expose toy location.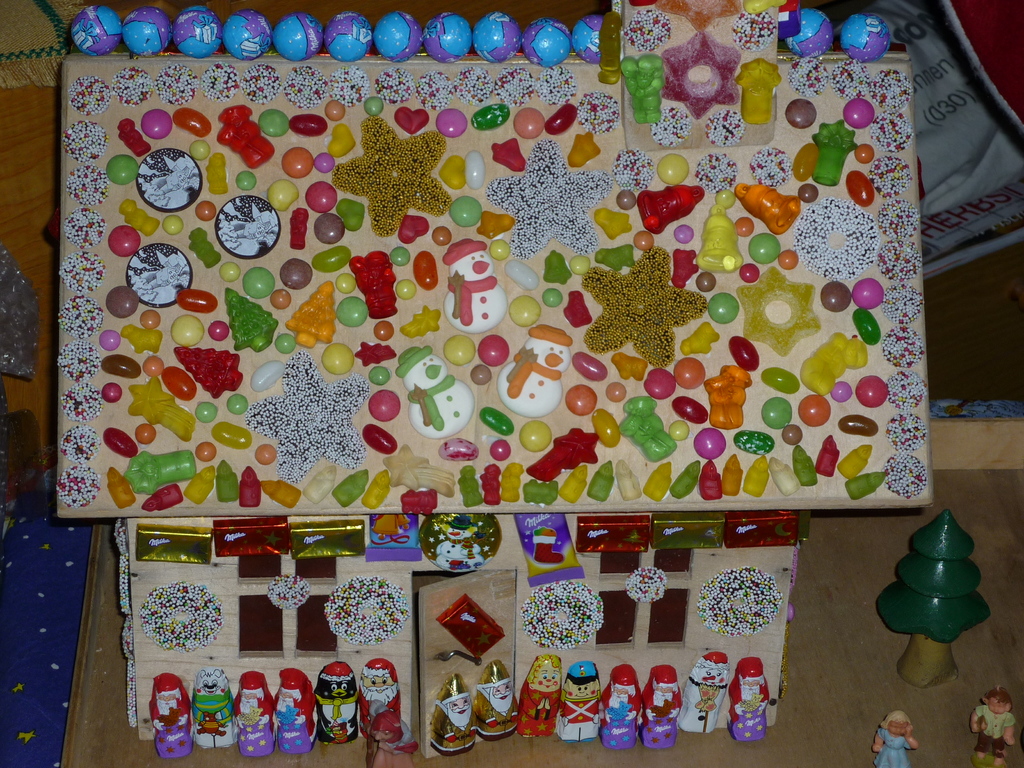
Exposed at x1=972 y1=687 x2=1021 y2=761.
